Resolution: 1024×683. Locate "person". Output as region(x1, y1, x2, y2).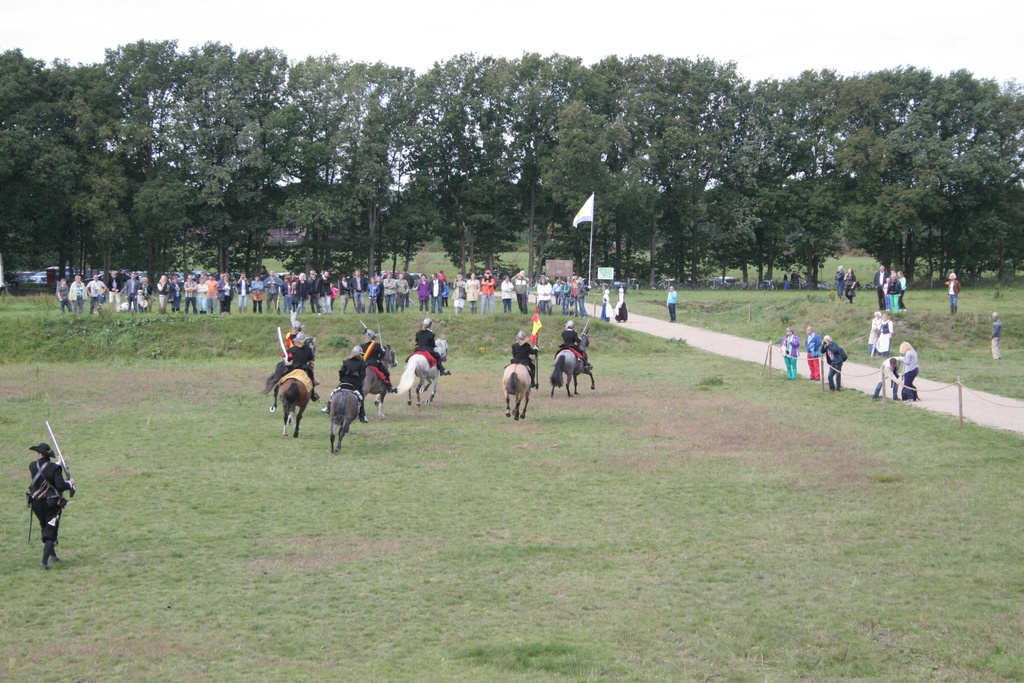
region(988, 312, 1007, 358).
